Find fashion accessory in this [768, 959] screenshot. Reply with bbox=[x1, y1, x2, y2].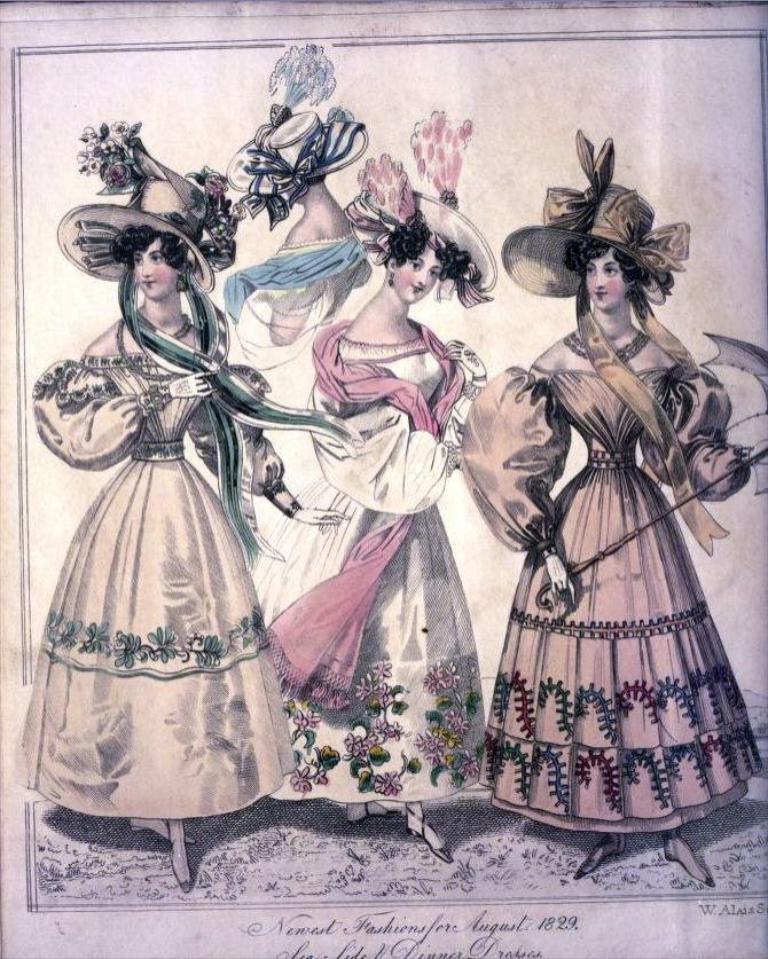
bbox=[297, 498, 350, 524].
